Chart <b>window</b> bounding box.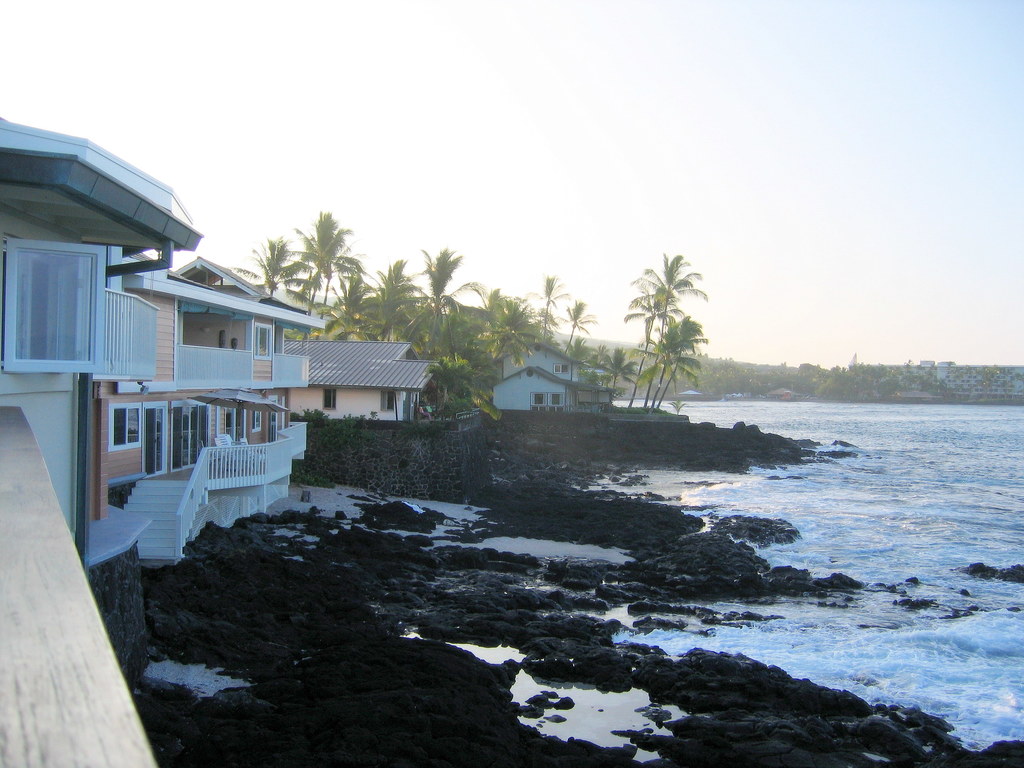
Charted: 547 390 563 408.
